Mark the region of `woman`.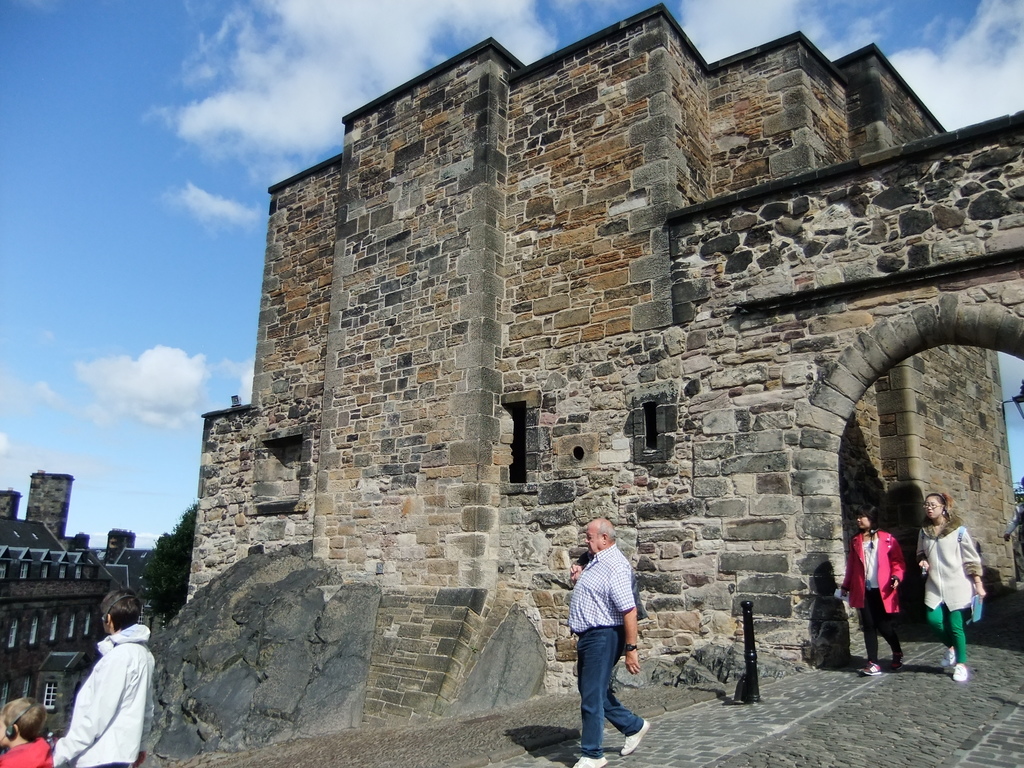
Region: x1=836, y1=500, x2=910, y2=688.
